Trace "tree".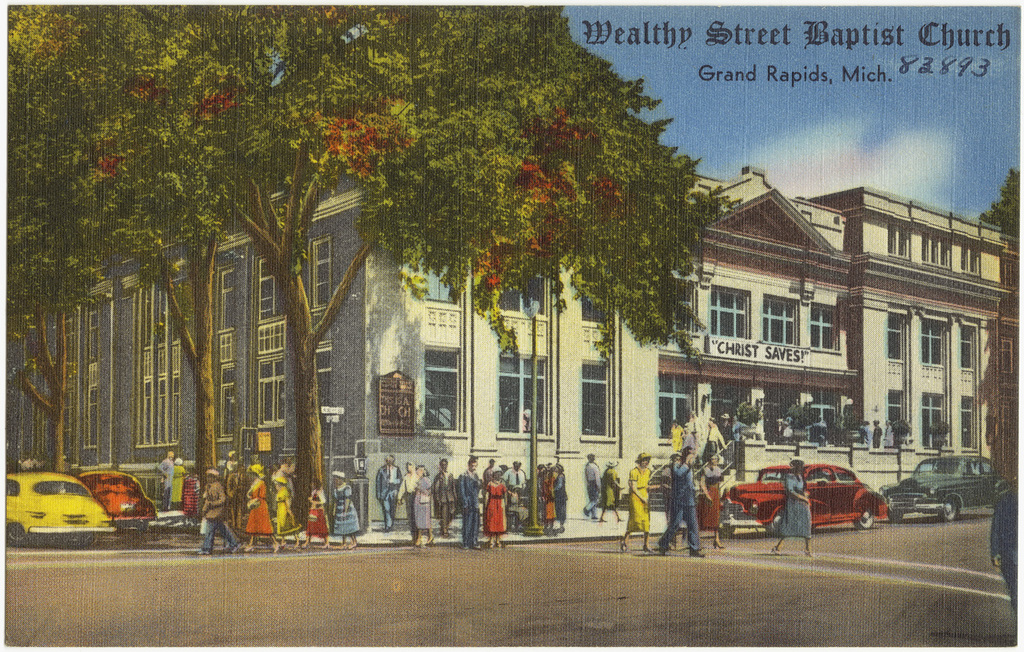
Traced to pyautogui.locateOnScreen(980, 172, 1019, 233).
